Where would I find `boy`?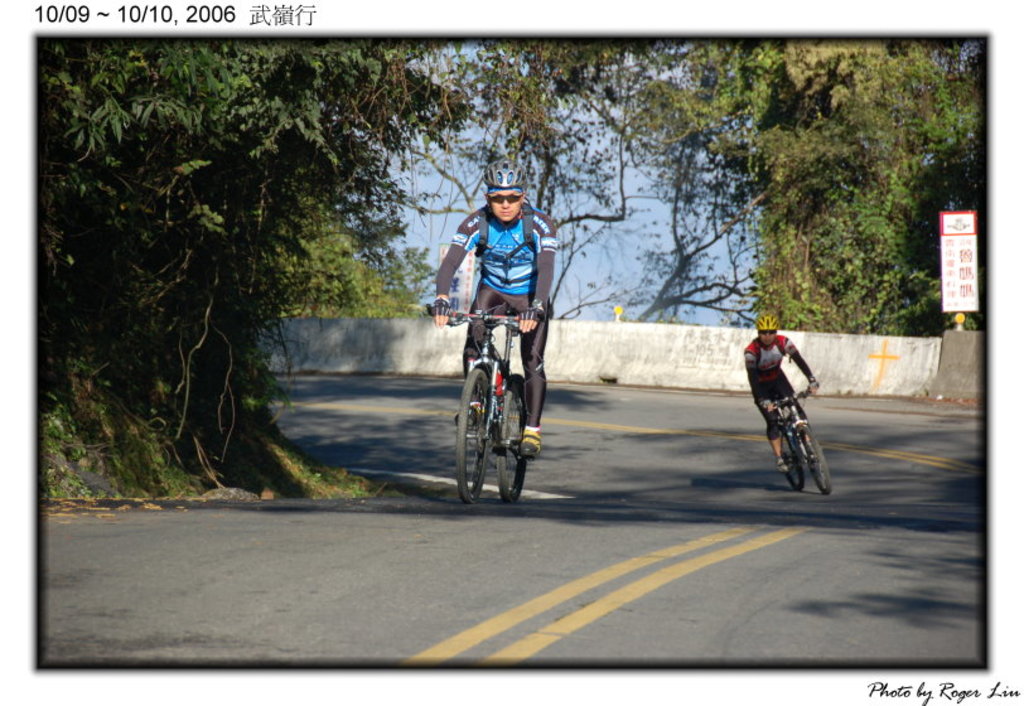
At [745, 315, 821, 473].
